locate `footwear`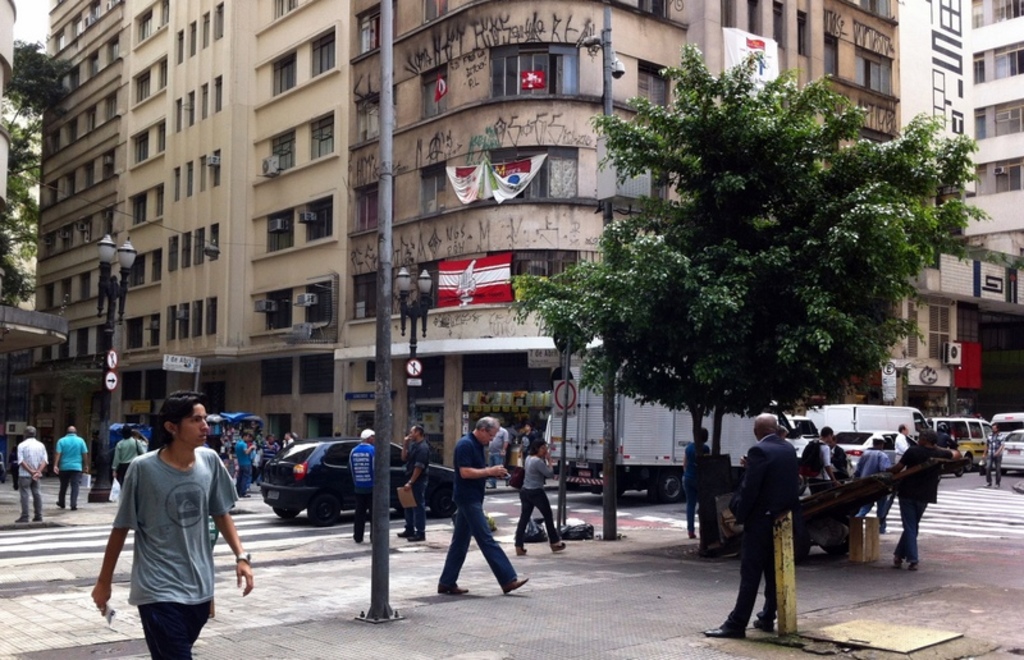
BBox(704, 624, 745, 643)
